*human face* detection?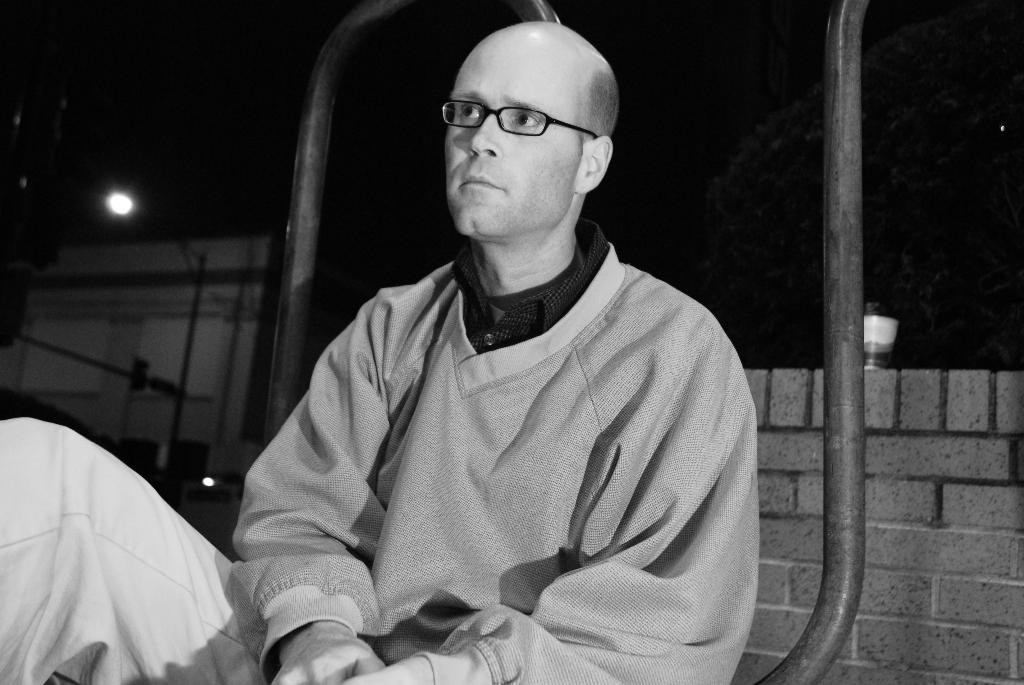
(left=432, top=24, right=584, bottom=239)
